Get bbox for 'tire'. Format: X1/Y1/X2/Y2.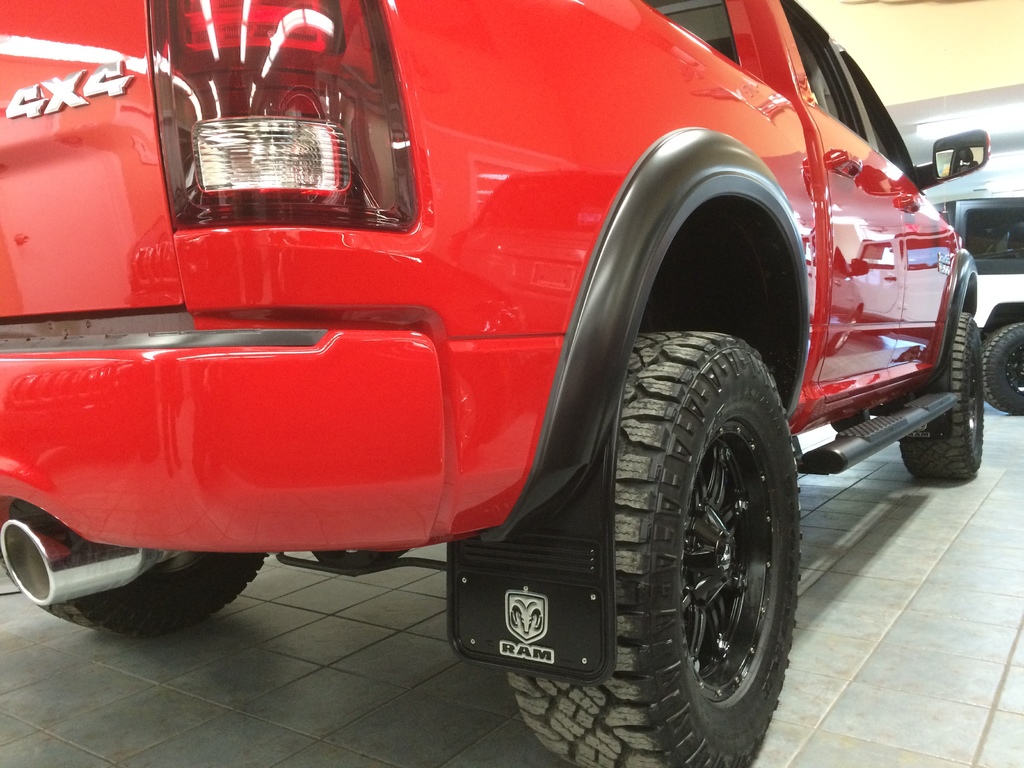
899/312/984/476.
